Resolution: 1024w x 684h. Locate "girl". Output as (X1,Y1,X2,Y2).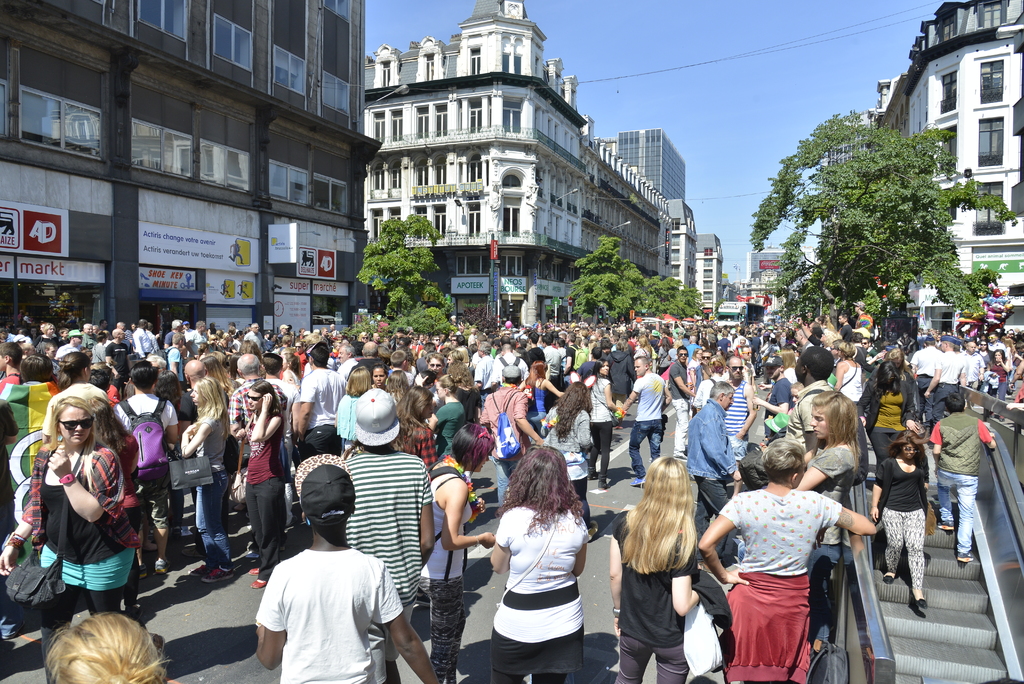
(870,433,929,611).
